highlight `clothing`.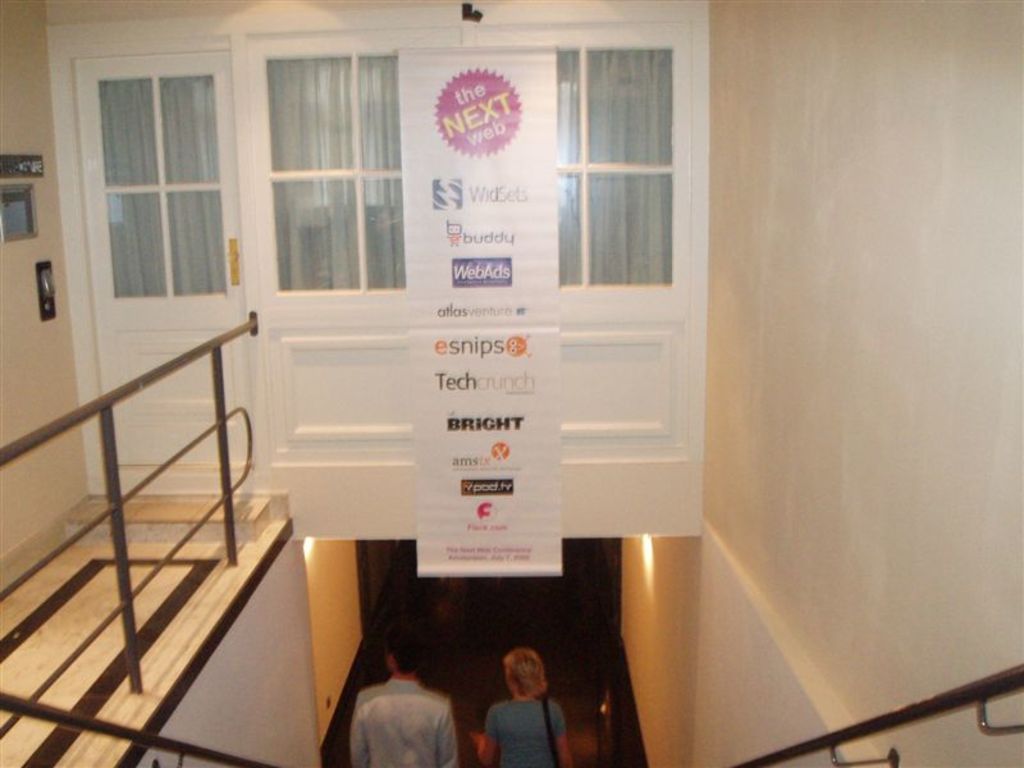
Highlighted region: x1=484, y1=700, x2=567, y2=767.
